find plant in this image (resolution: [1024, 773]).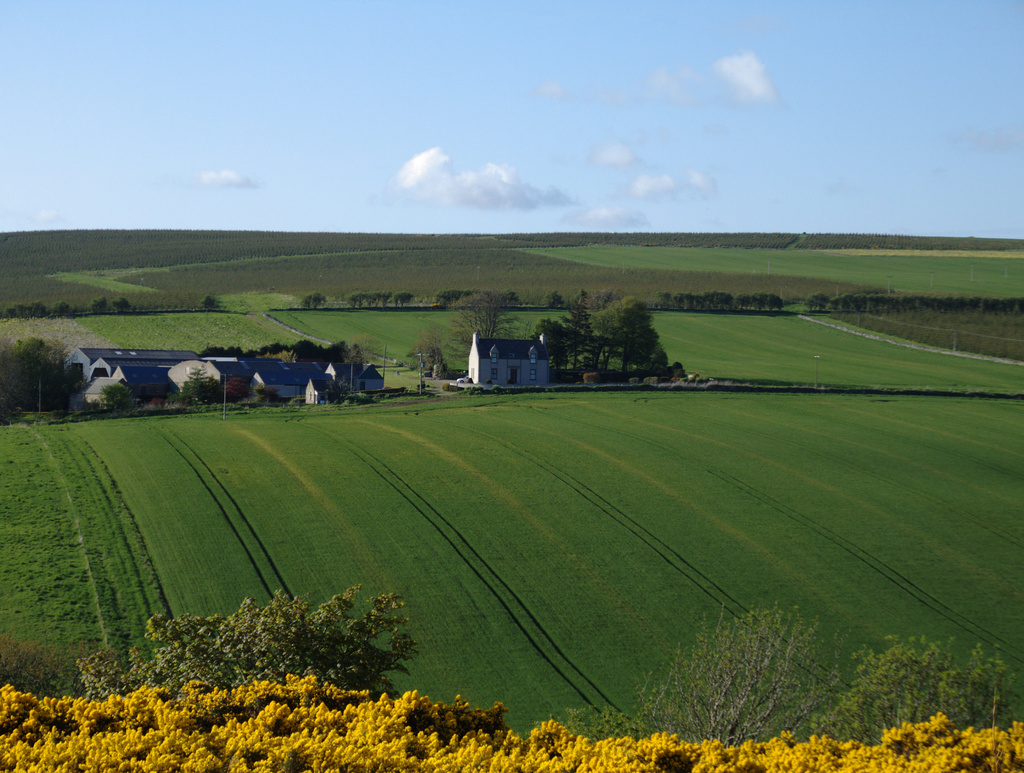
[left=832, top=631, right=1018, bottom=753].
